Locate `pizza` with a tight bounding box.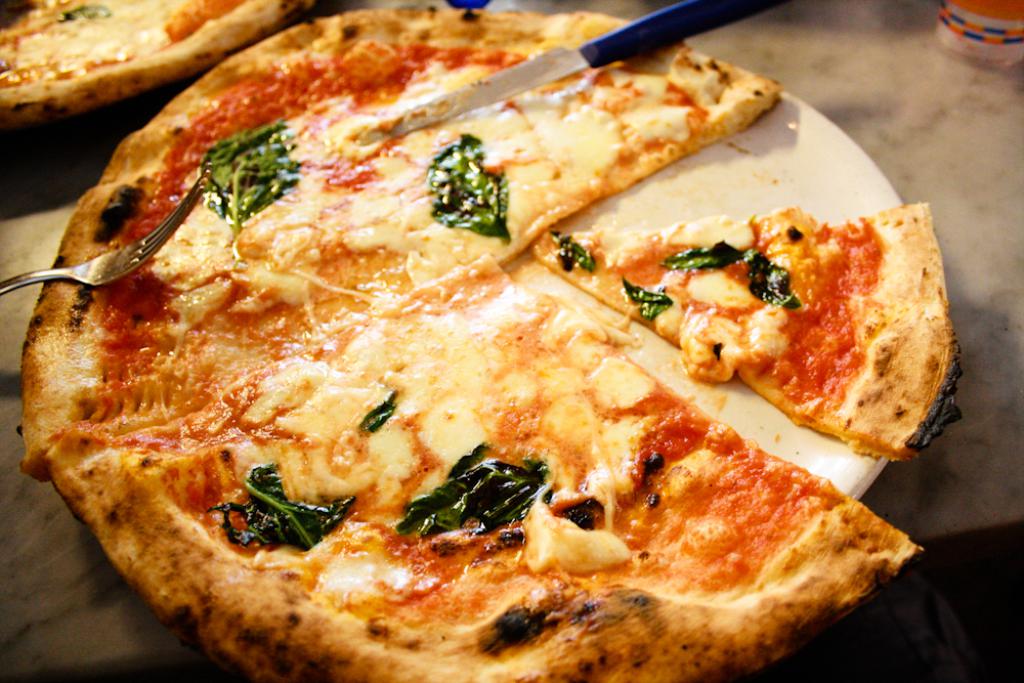
locate(51, 264, 481, 678).
